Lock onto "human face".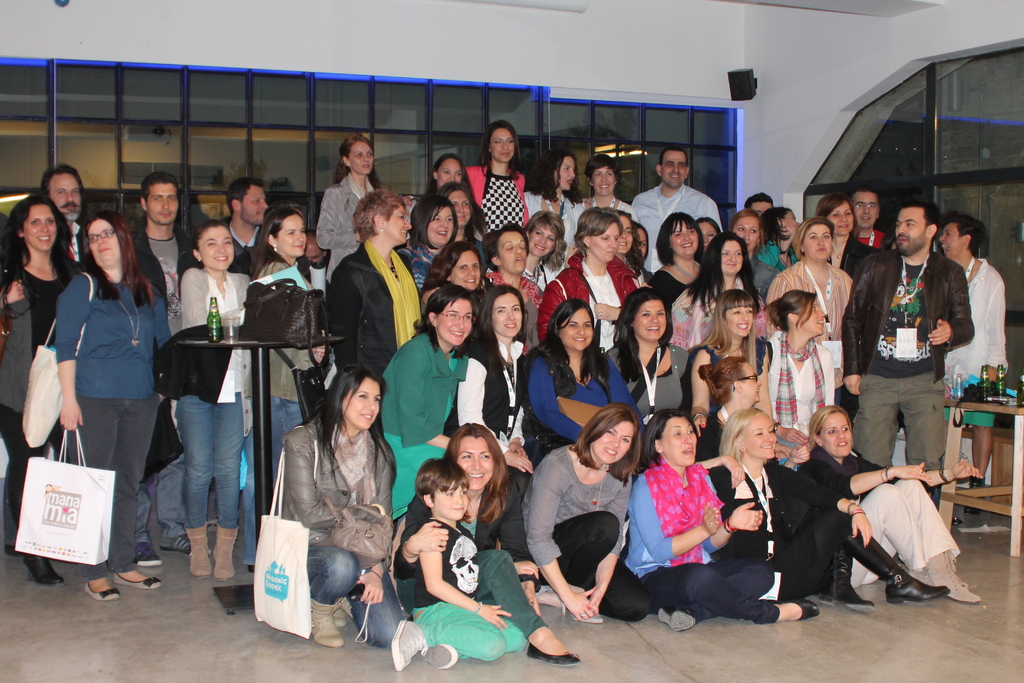
Locked: crop(697, 220, 716, 247).
